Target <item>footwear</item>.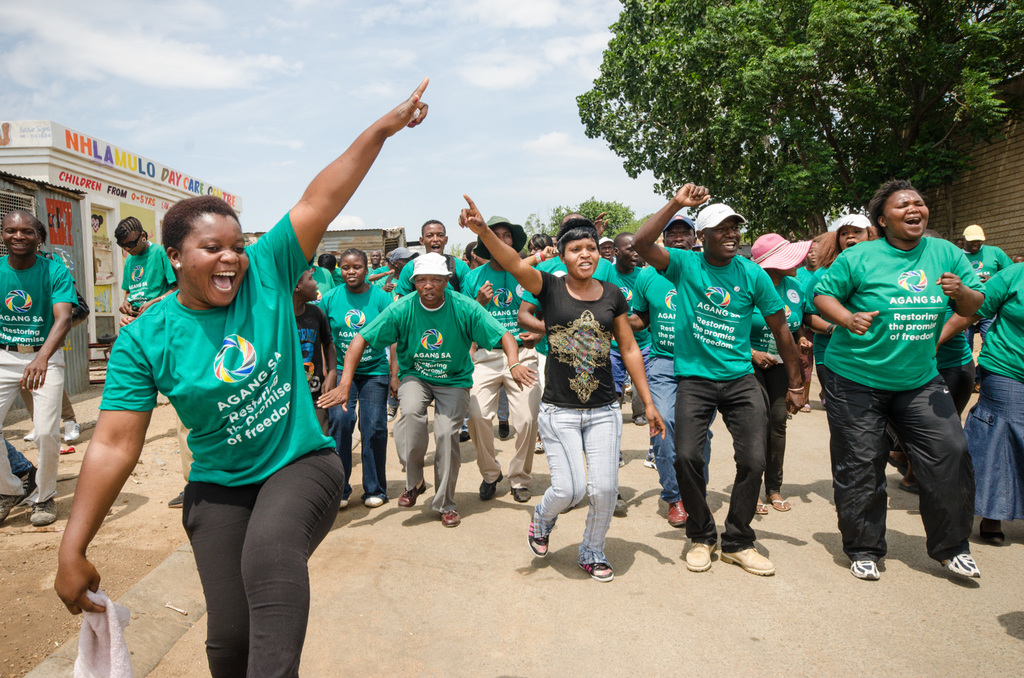
Target region: x1=978, y1=521, x2=1008, y2=546.
